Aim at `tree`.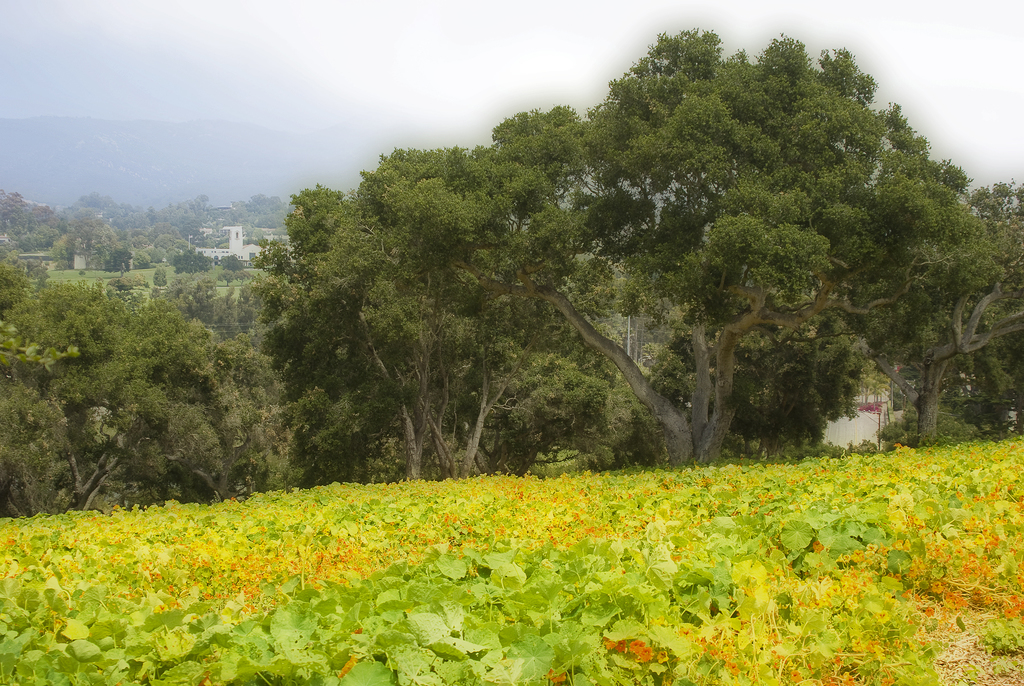
Aimed at BBox(152, 204, 177, 251).
